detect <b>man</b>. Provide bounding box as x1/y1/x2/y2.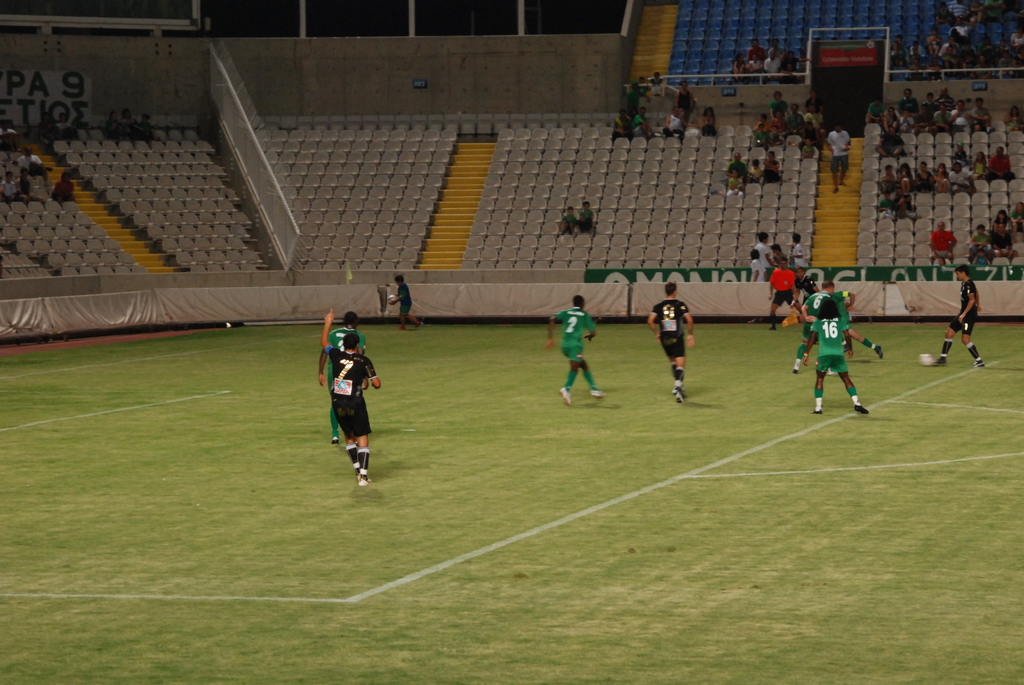
315/311/366/446.
